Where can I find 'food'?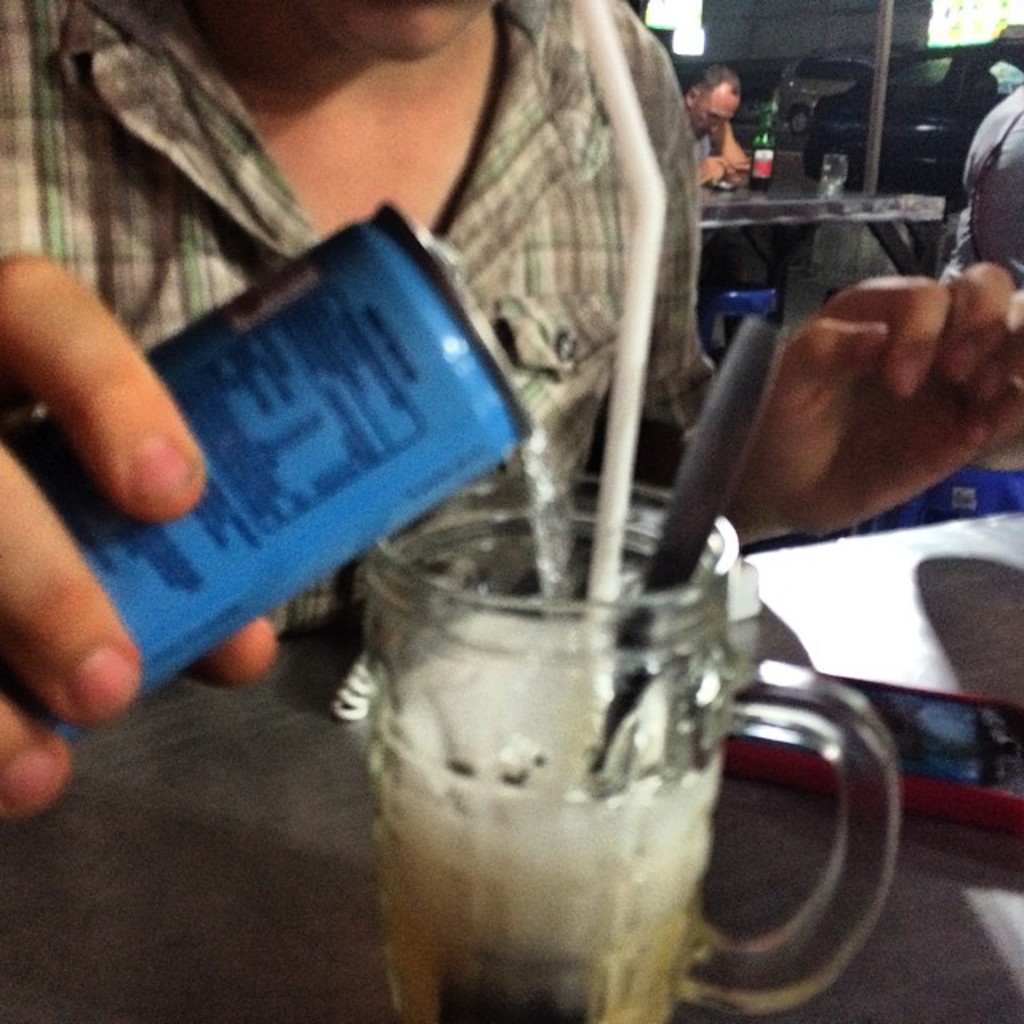
You can find it at 382/610/704/1021.
